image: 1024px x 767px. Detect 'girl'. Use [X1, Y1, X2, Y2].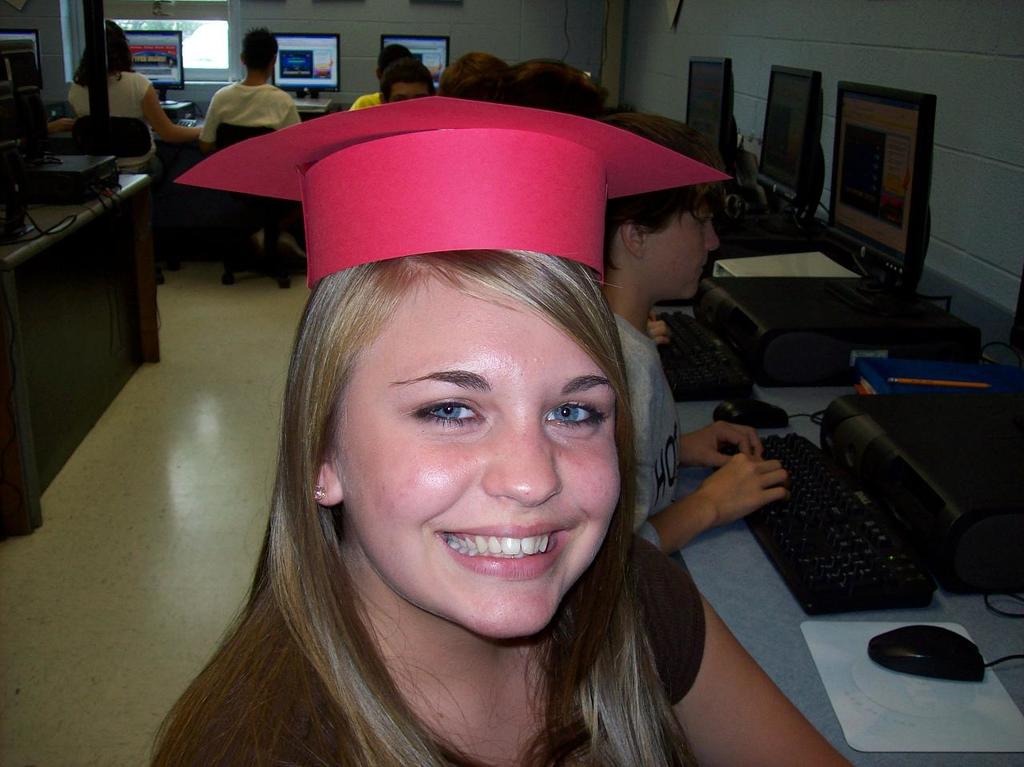
[141, 94, 854, 766].
